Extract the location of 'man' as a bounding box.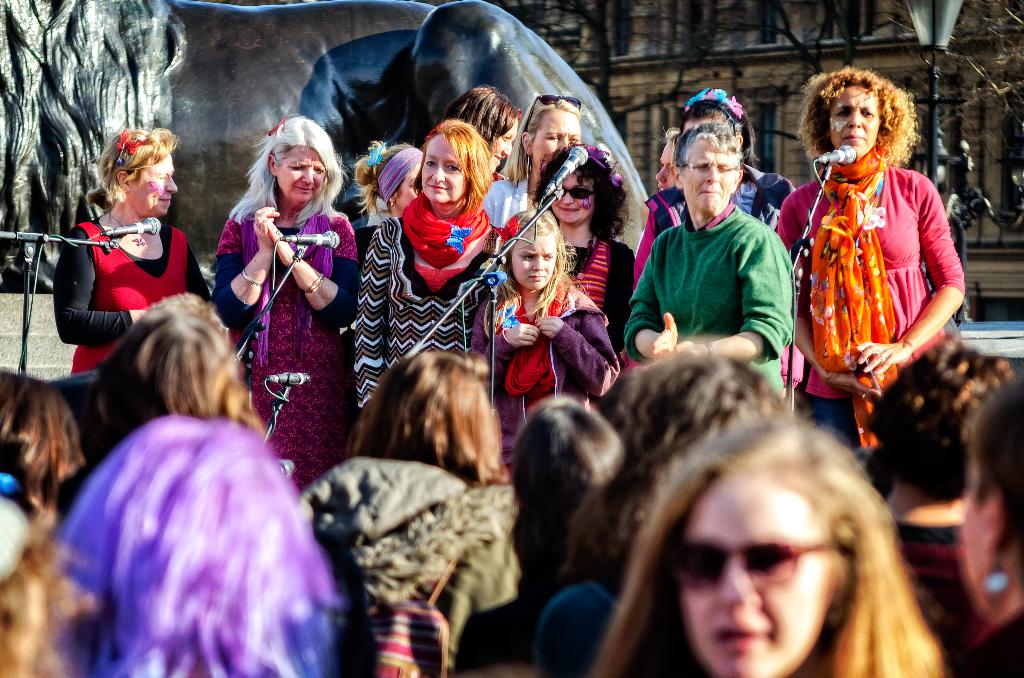
crop(625, 122, 793, 397).
